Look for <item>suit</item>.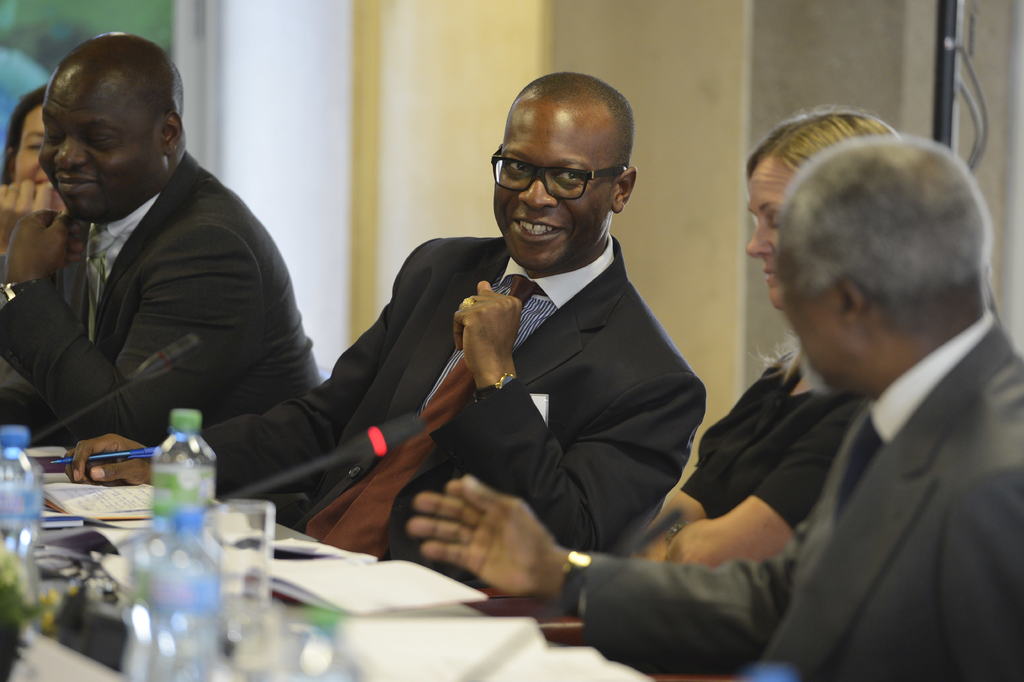
Found: bbox=(283, 212, 723, 608).
